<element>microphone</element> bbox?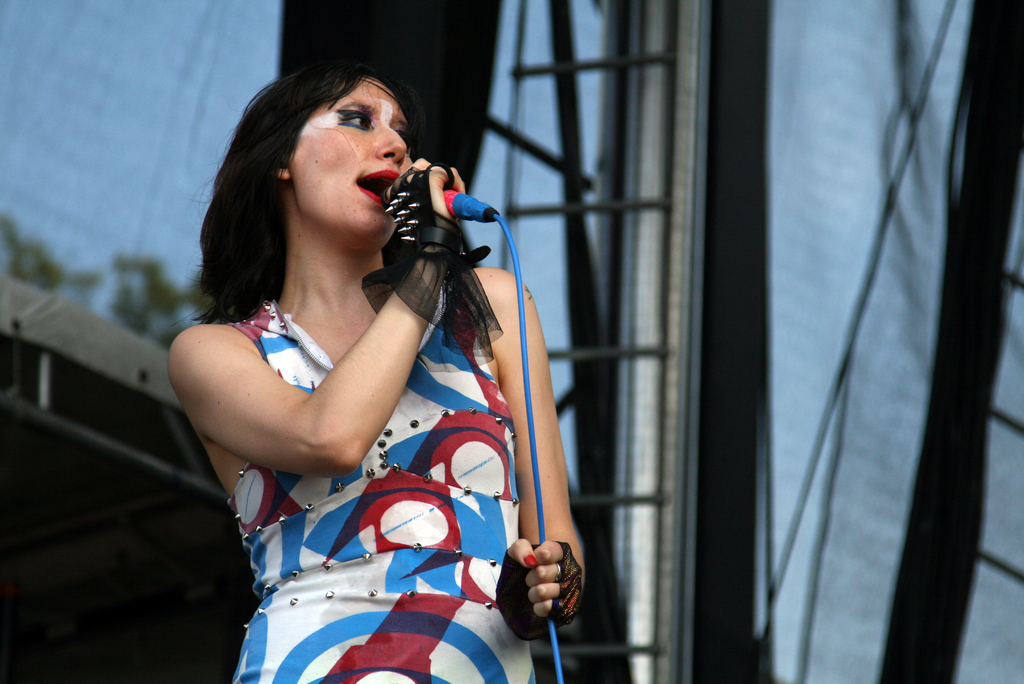
(441, 184, 501, 222)
